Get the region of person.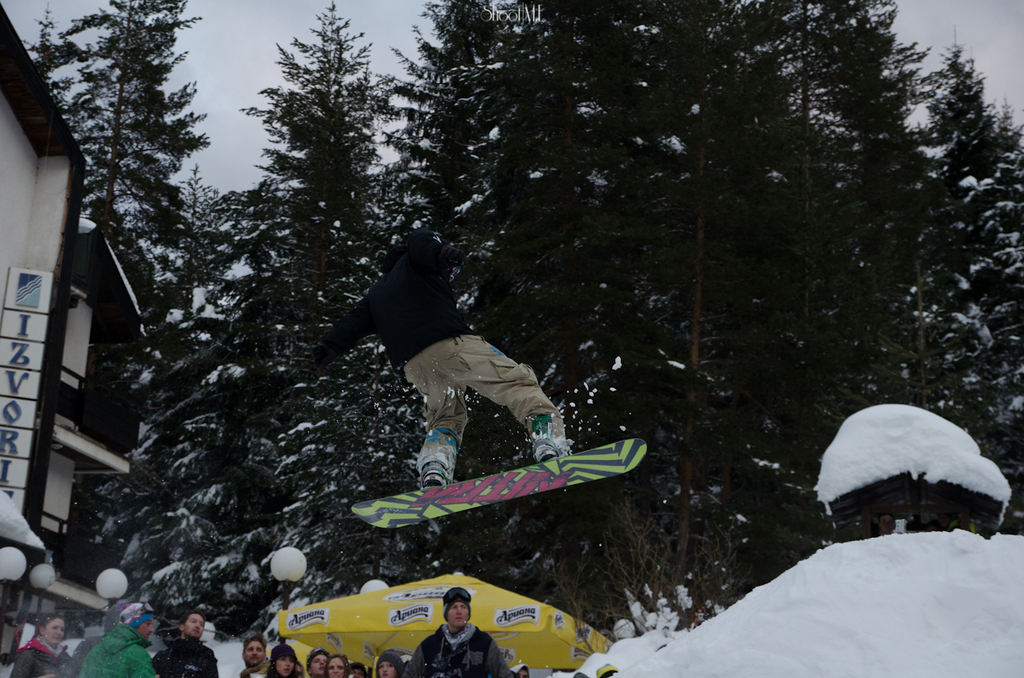
{"left": 328, "top": 646, "right": 353, "bottom": 674}.
